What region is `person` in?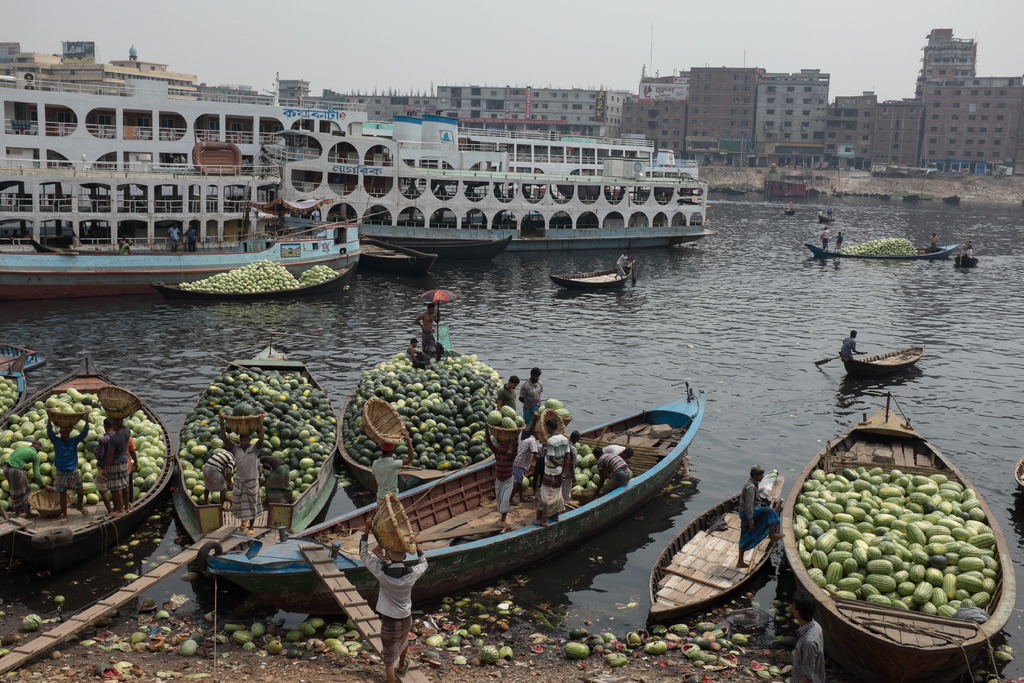
413, 304, 439, 353.
